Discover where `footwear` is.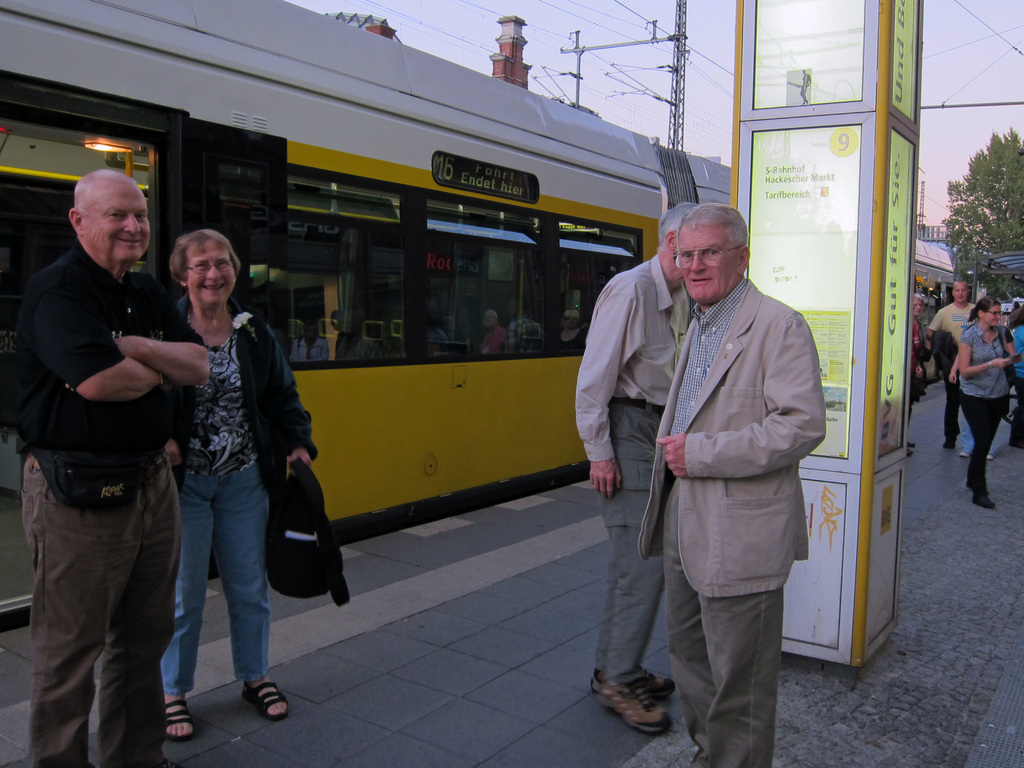
Discovered at bbox=[154, 691, 204, 739].
